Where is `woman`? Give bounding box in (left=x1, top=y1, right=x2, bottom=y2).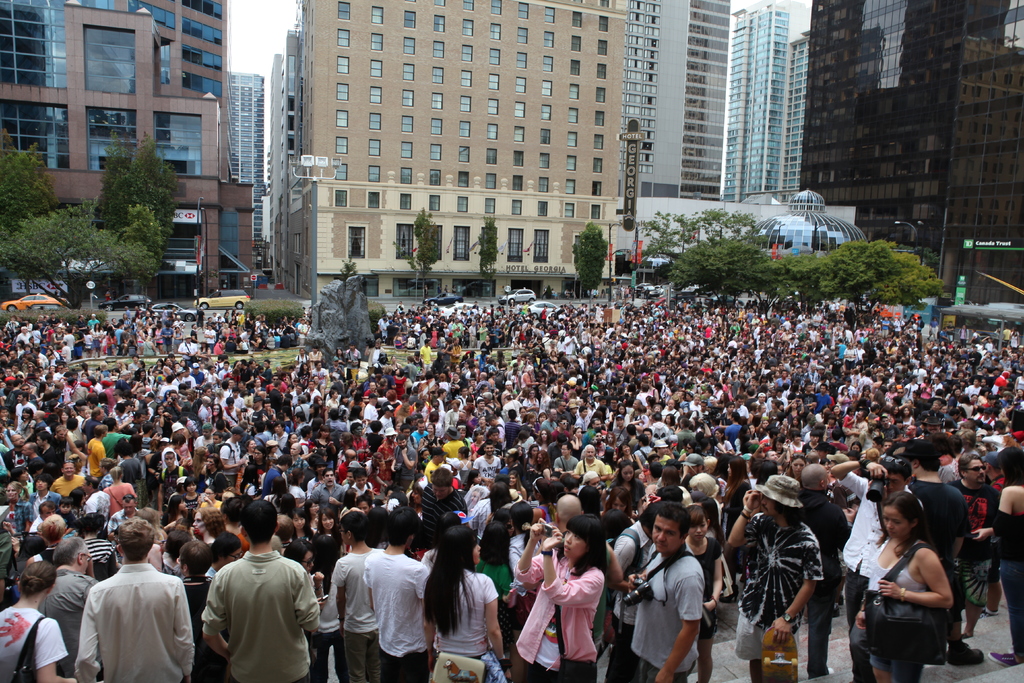
(left=659, top=465, right=683, bottom=494).
